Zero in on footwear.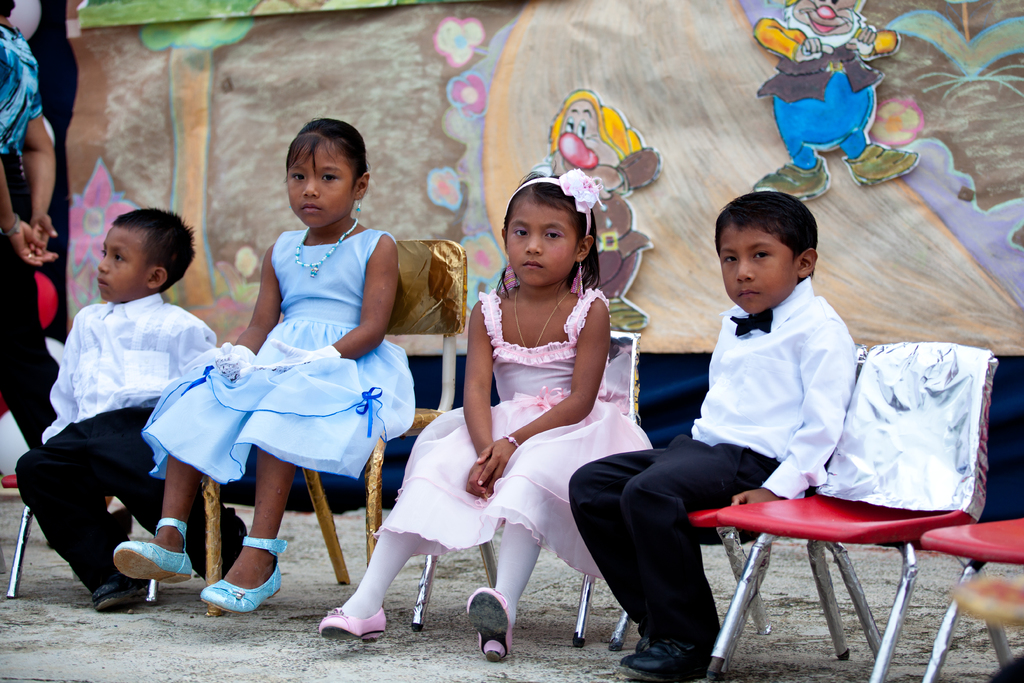
Zeroed in: [322,605,386,646].
